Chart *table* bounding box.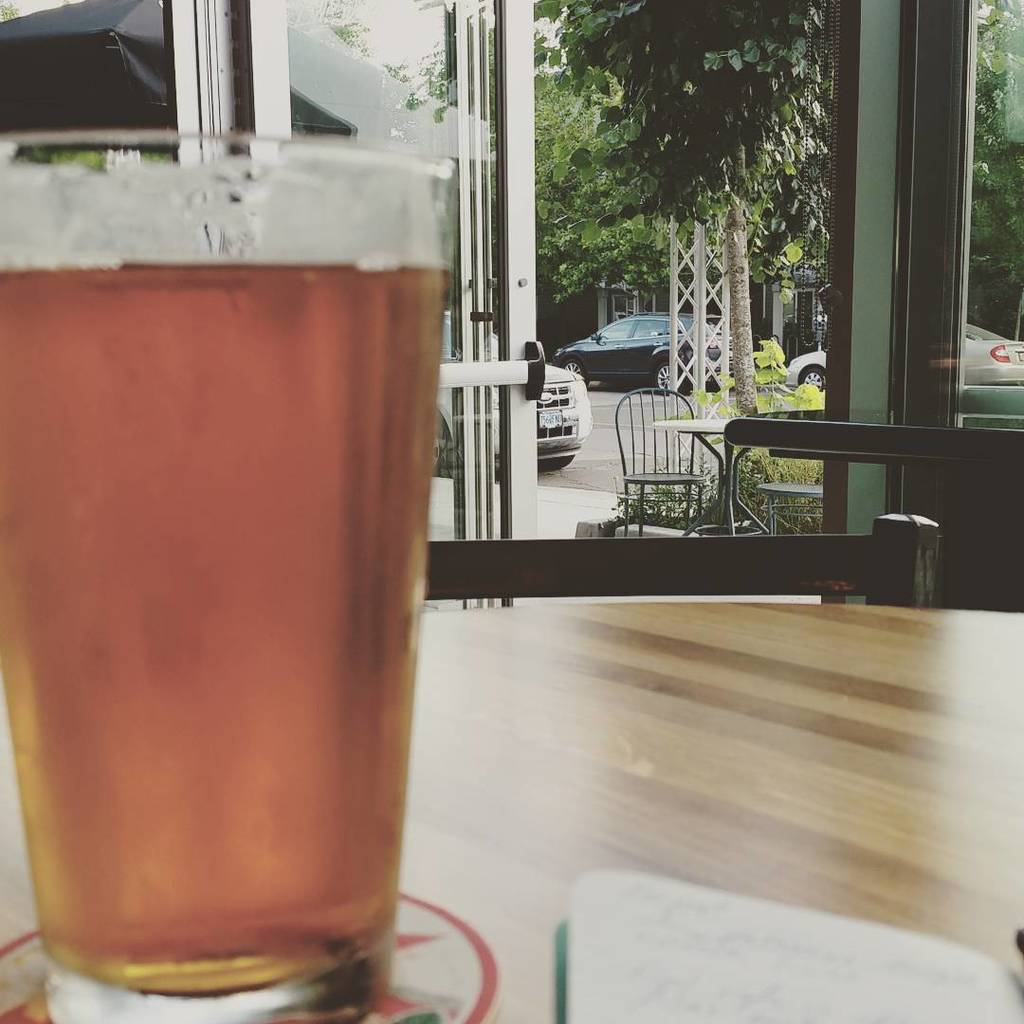
Charted: [0, 594, 1023, 1023].
